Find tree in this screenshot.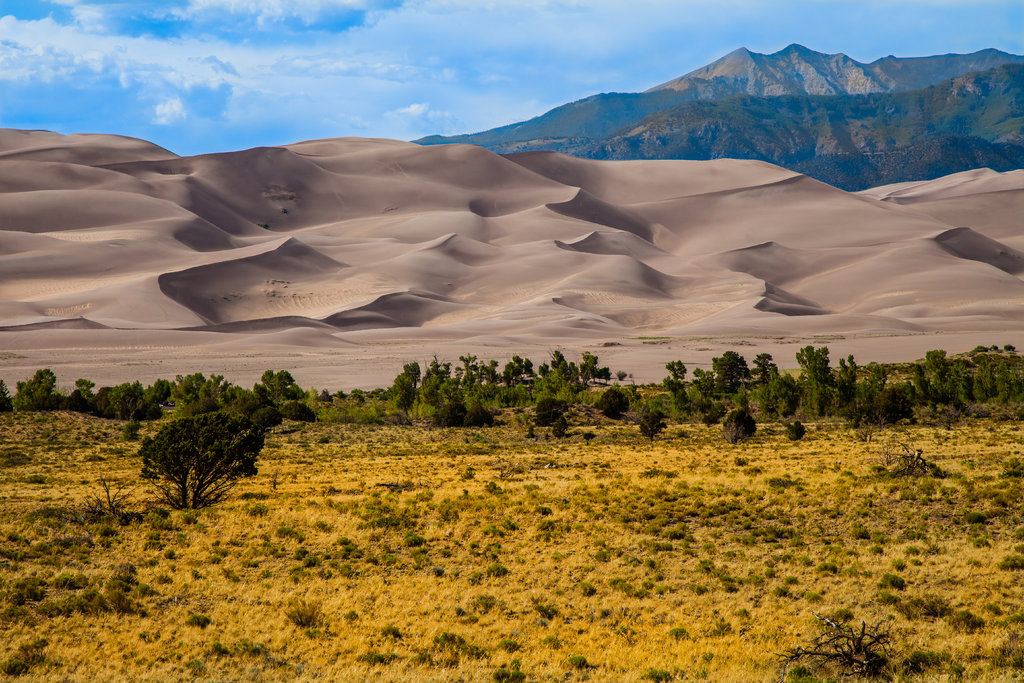
The bounding box for tree is box(629, 409, 671, 445).
